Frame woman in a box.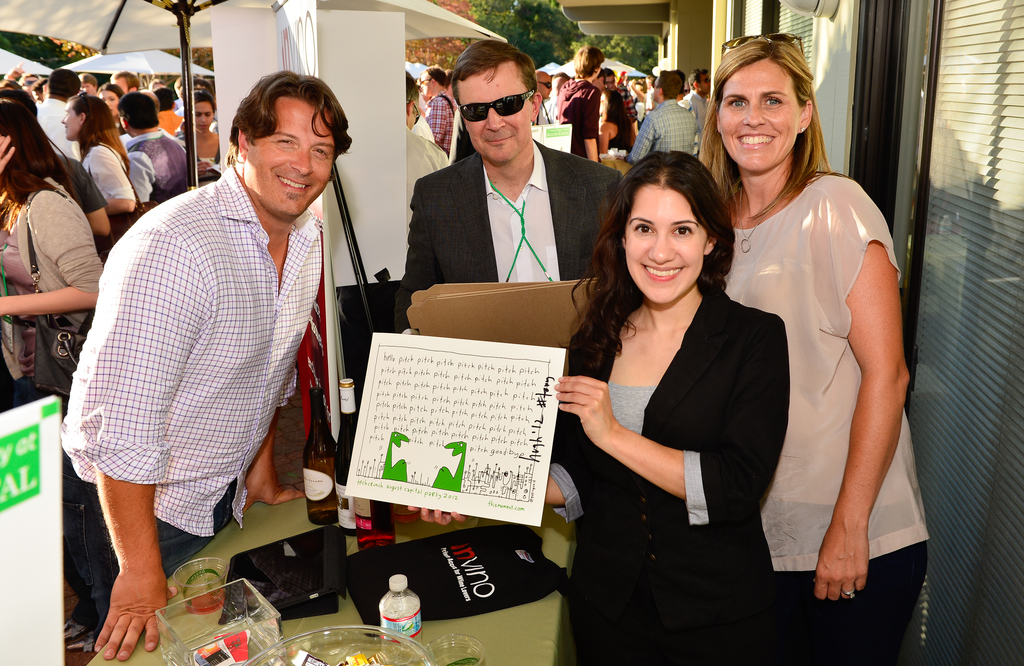
region(0, 94, 126, 658).
